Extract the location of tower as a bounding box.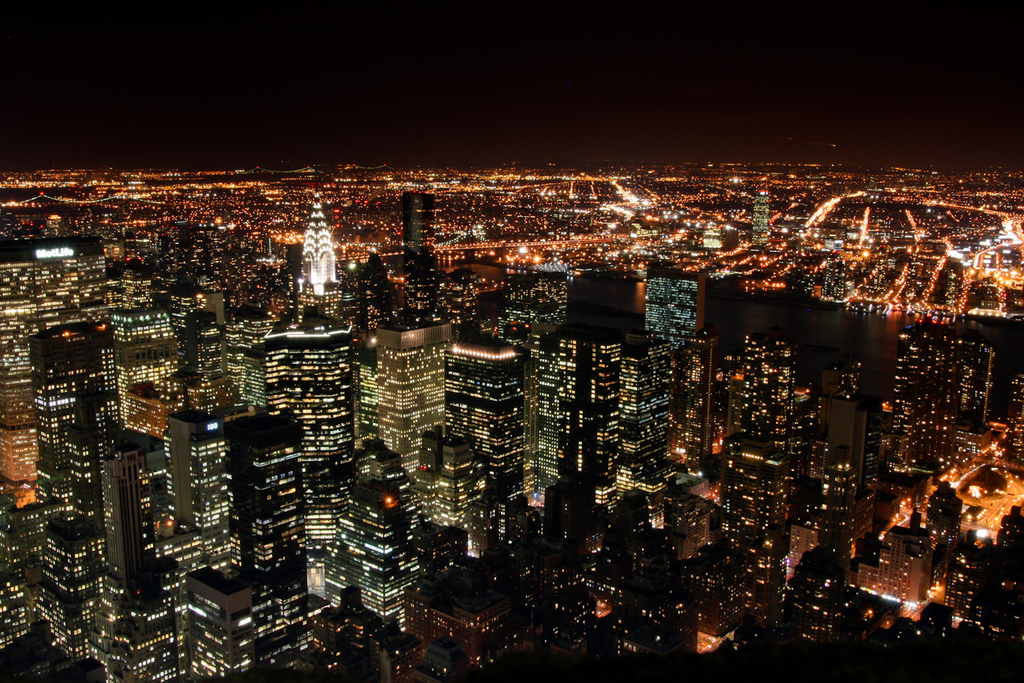
locate(415, 425, 493, 522).
